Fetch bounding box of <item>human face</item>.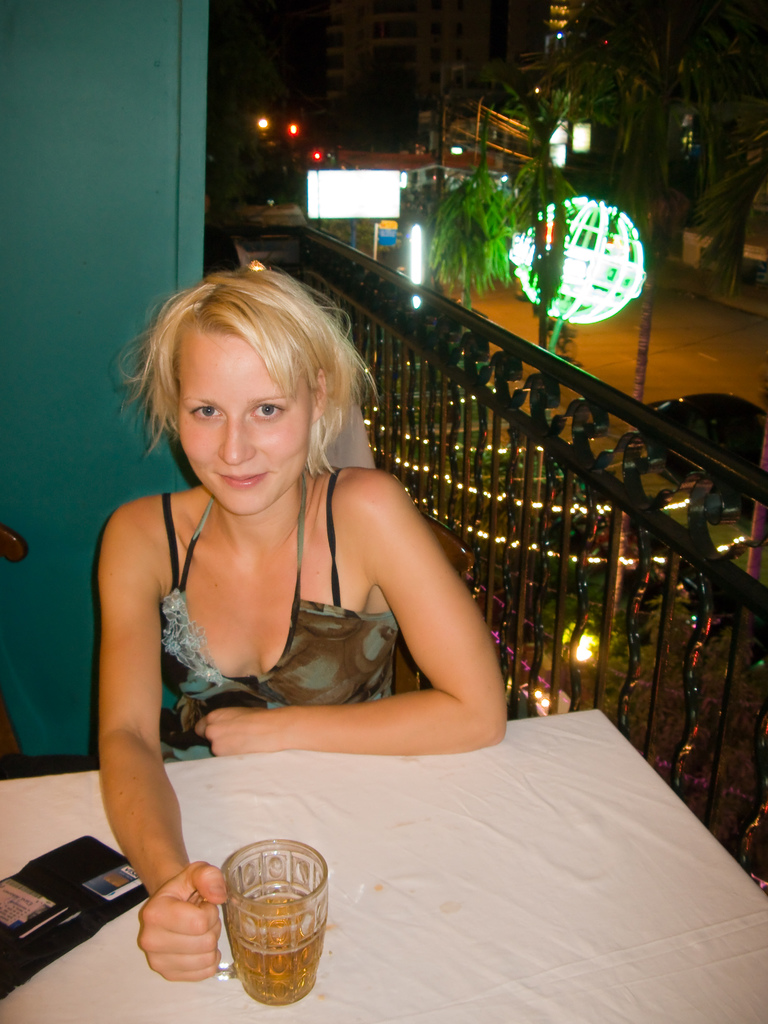
Bbox: x1=170 y1=328 x2=311 y2=514.
